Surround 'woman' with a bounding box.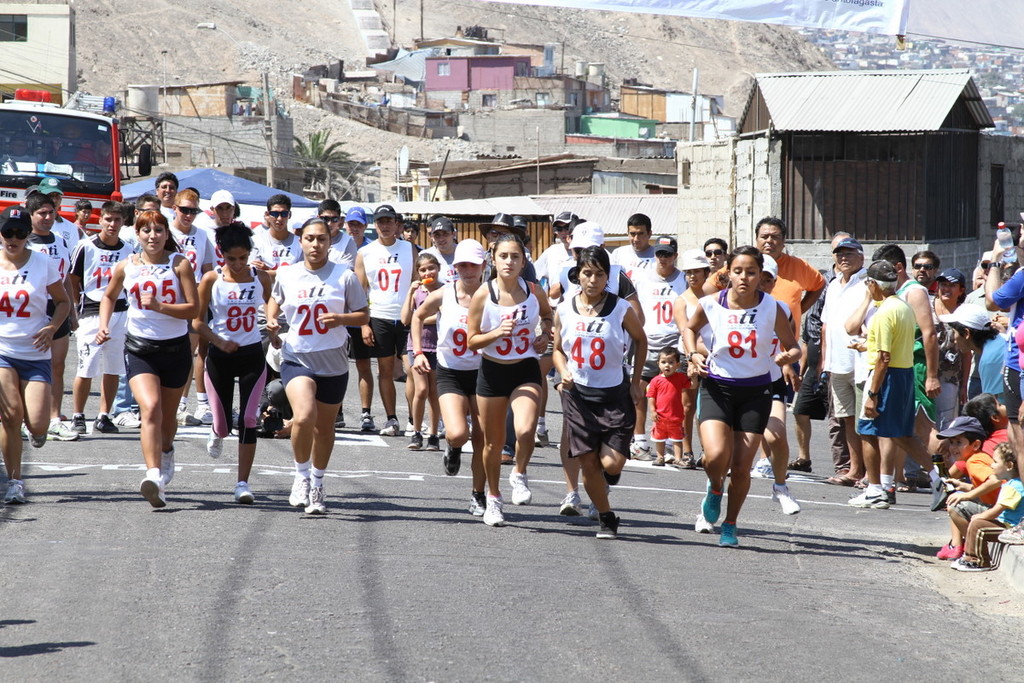
x1=192, y1=219, x2=276, y2=502.
